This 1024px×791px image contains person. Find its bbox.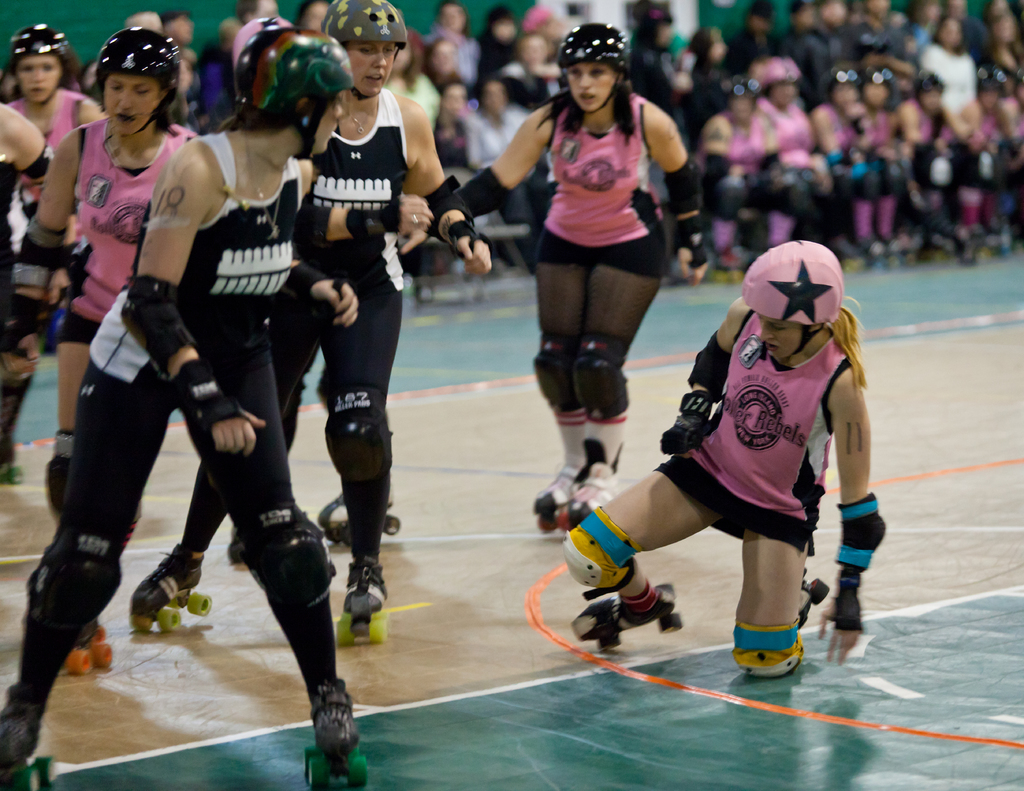
locate(0, 26, 365, 769).
